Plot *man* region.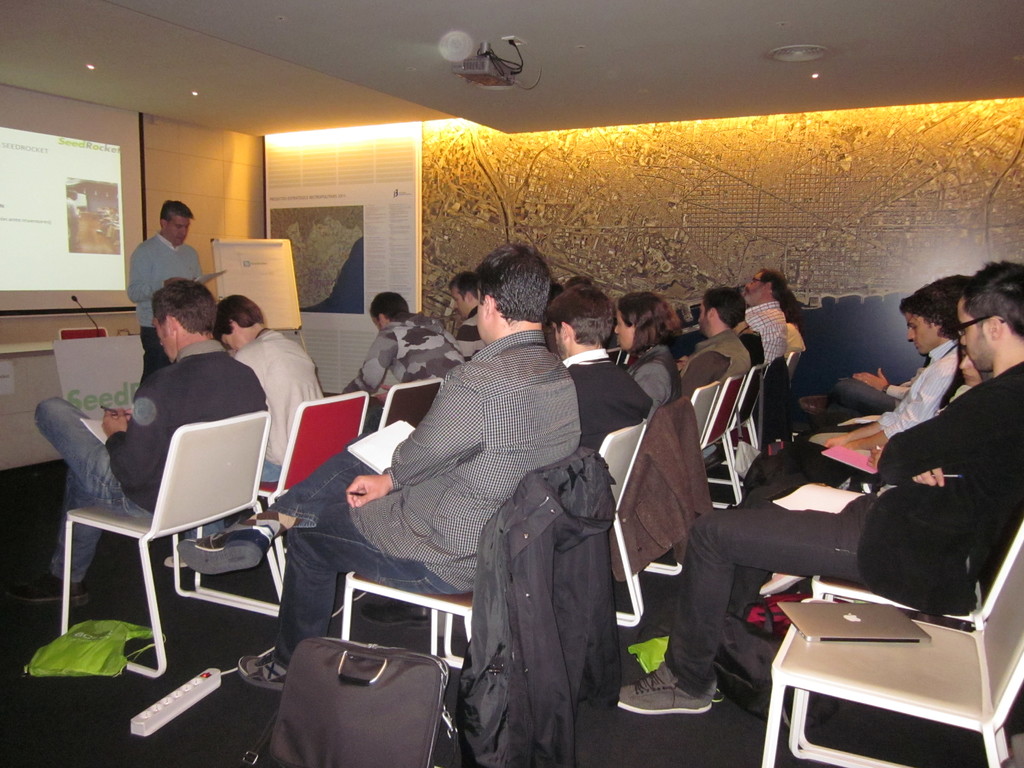
Plotted at box(747, 292, 950, 475).
